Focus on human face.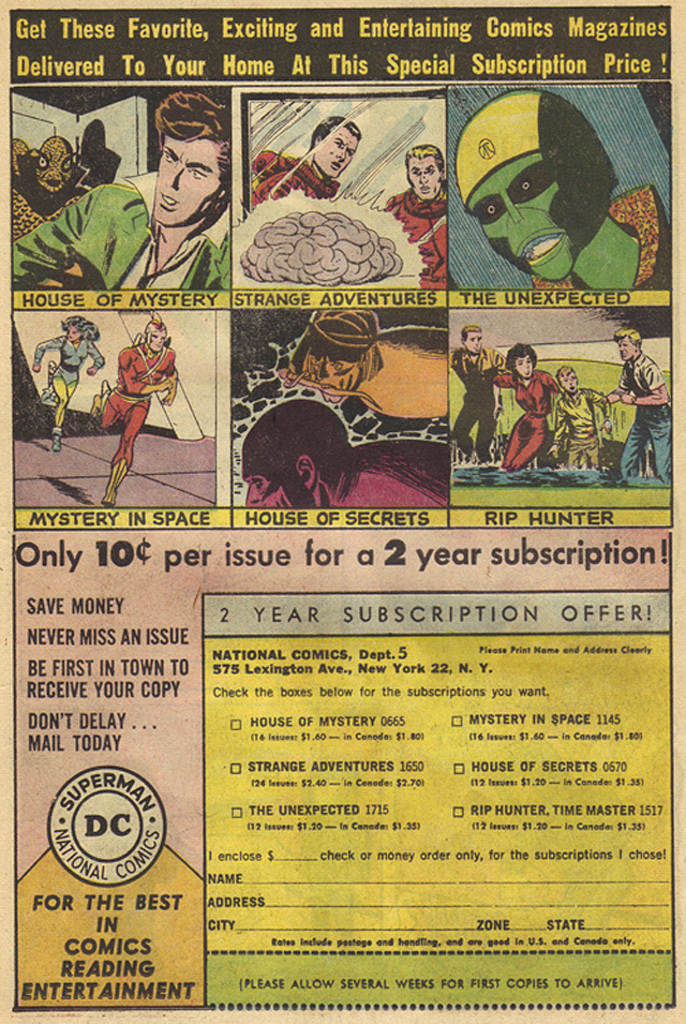
Focused at (x1=143, y1=329, x2=167, y2=348).
